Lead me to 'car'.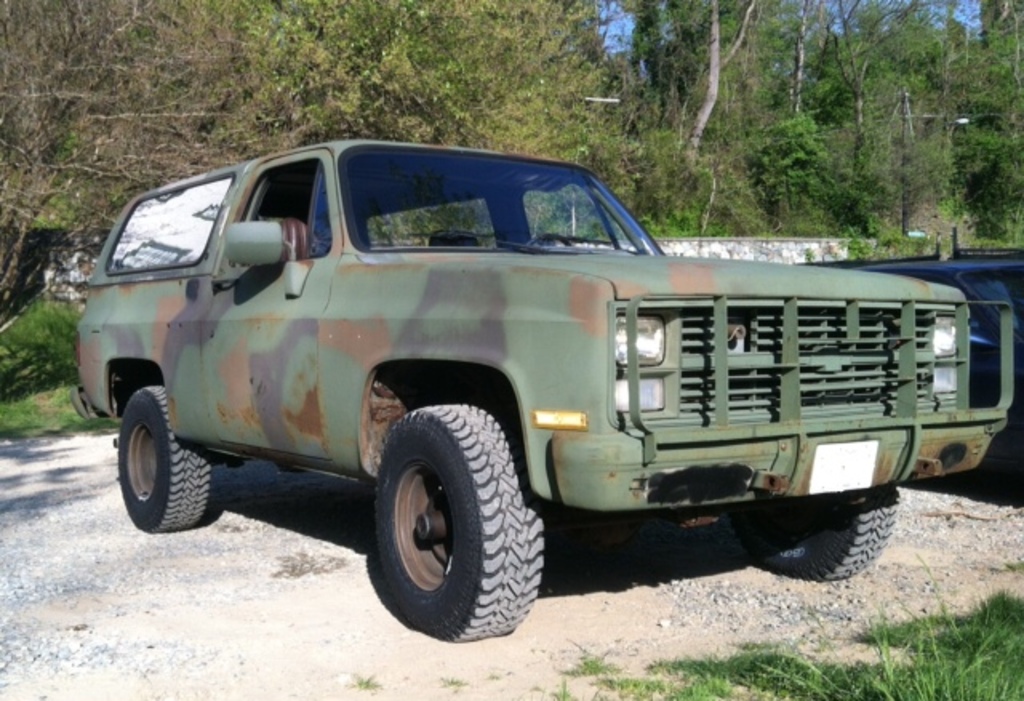
Lead to x1=67 y1=138 x2=1018 y2=645.
